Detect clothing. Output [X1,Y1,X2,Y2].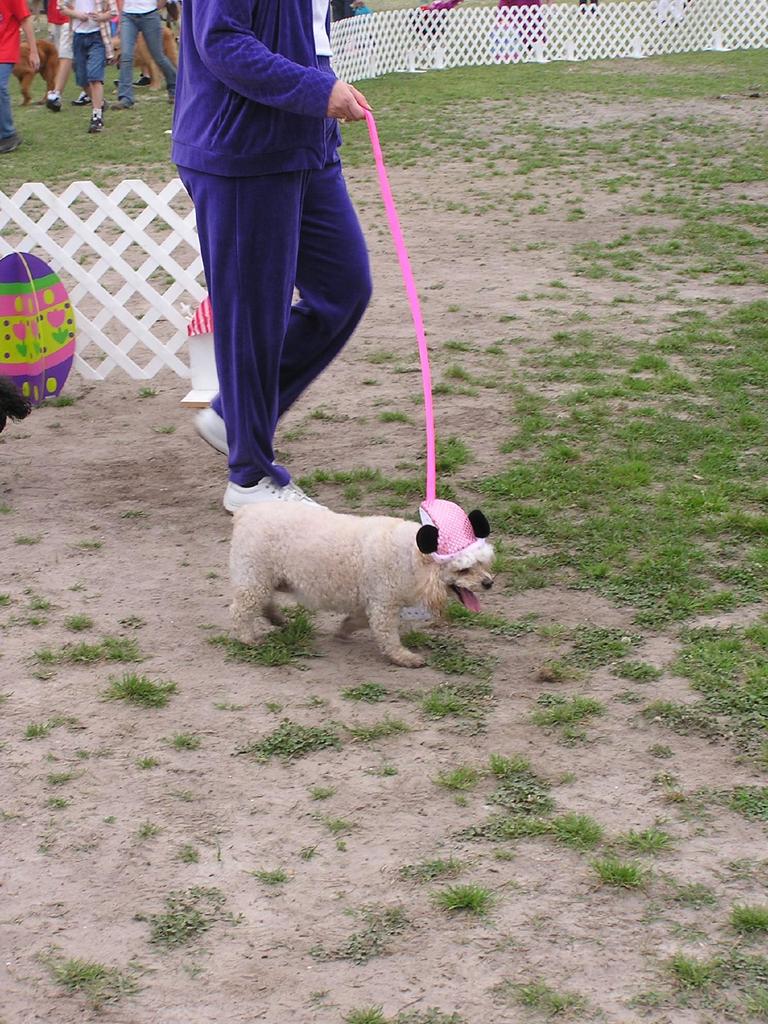
[72,1,107,85].
